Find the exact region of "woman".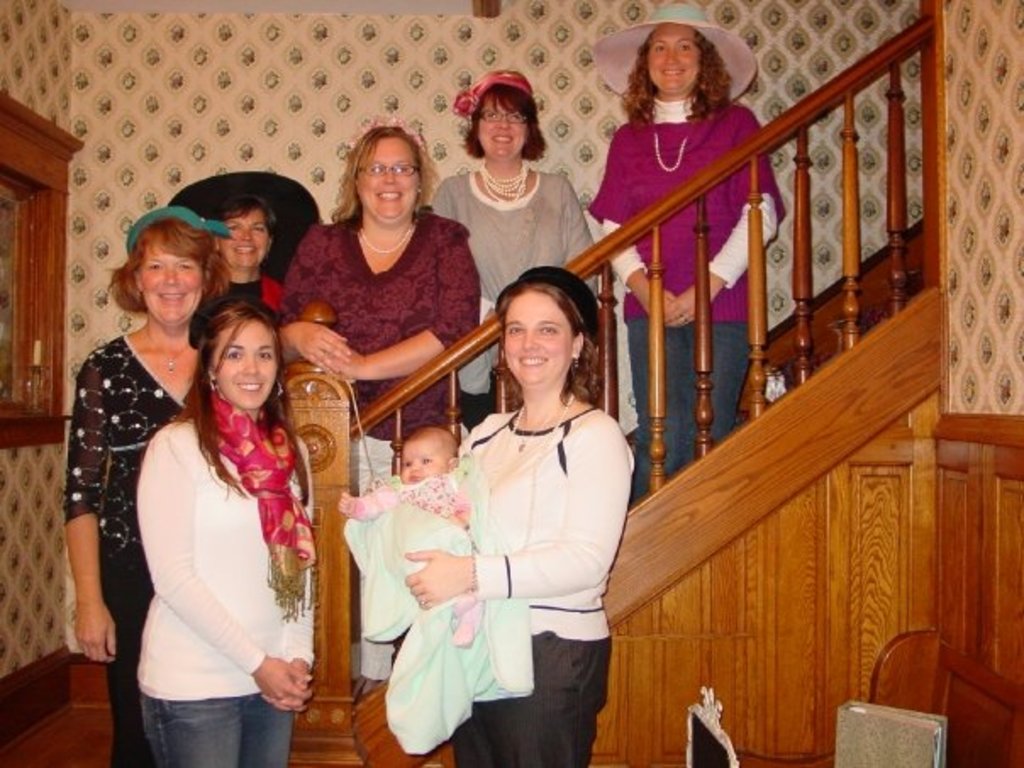
Exact region: left=403, top=266, right=643, bottom=766.
